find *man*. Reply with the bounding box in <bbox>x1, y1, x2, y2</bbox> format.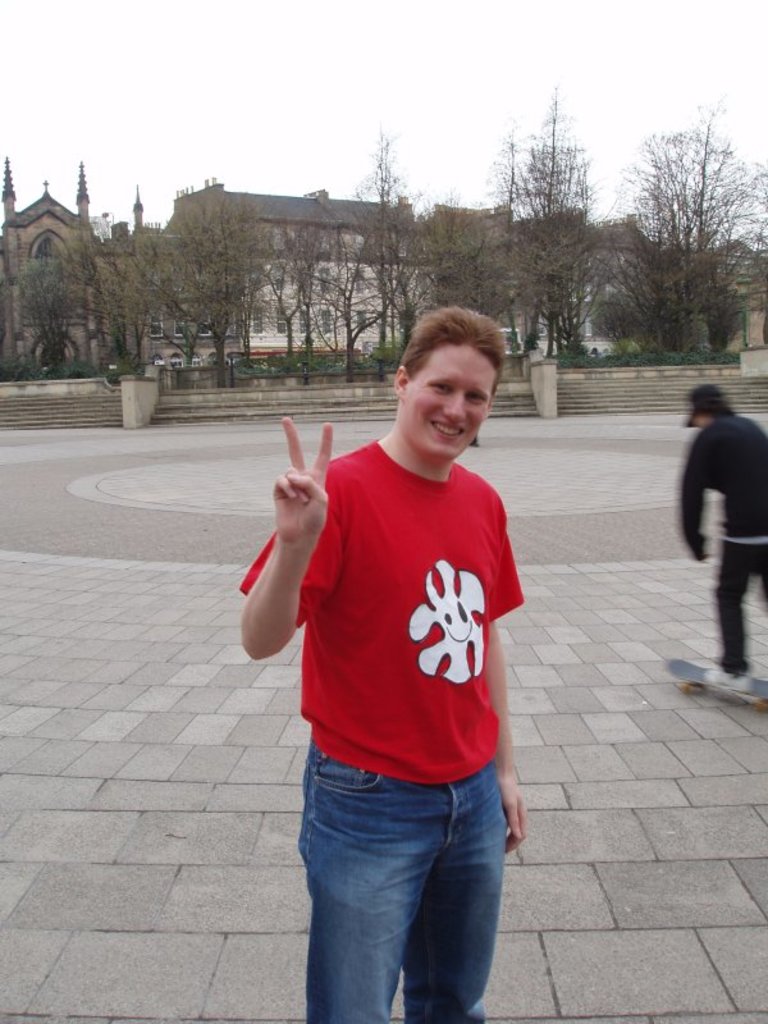
<bbox>242, 294, 559, 1012</bbox>.
